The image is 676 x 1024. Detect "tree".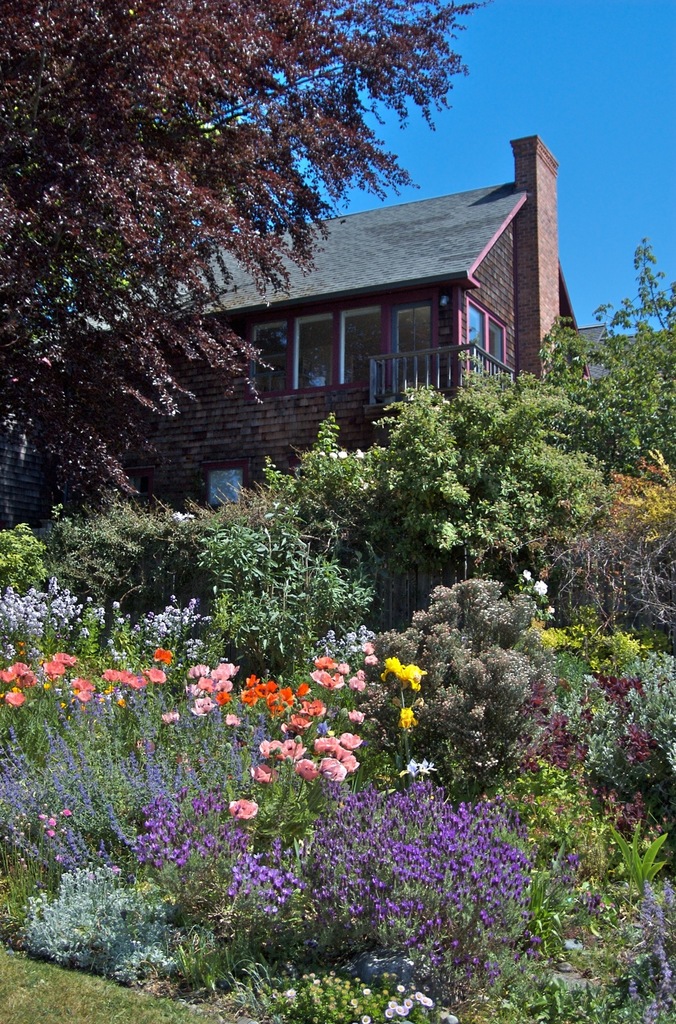
Detection: locate(524, 239, 675, 488).
